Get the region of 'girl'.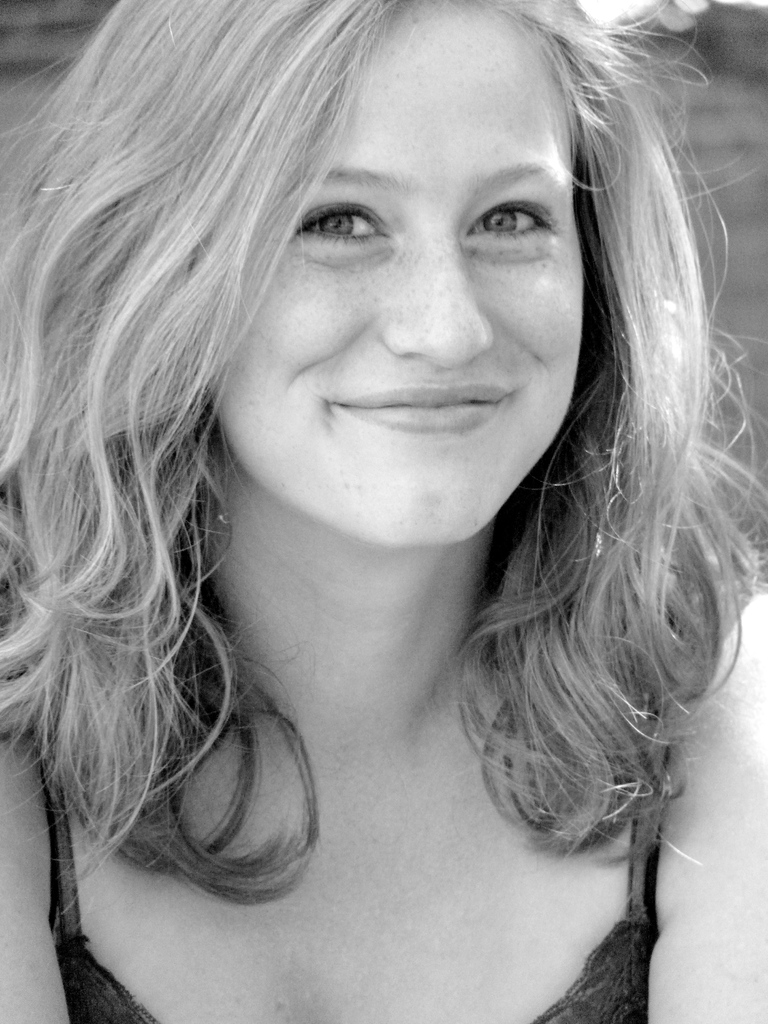
<box>0,0,767,1023</box>.
